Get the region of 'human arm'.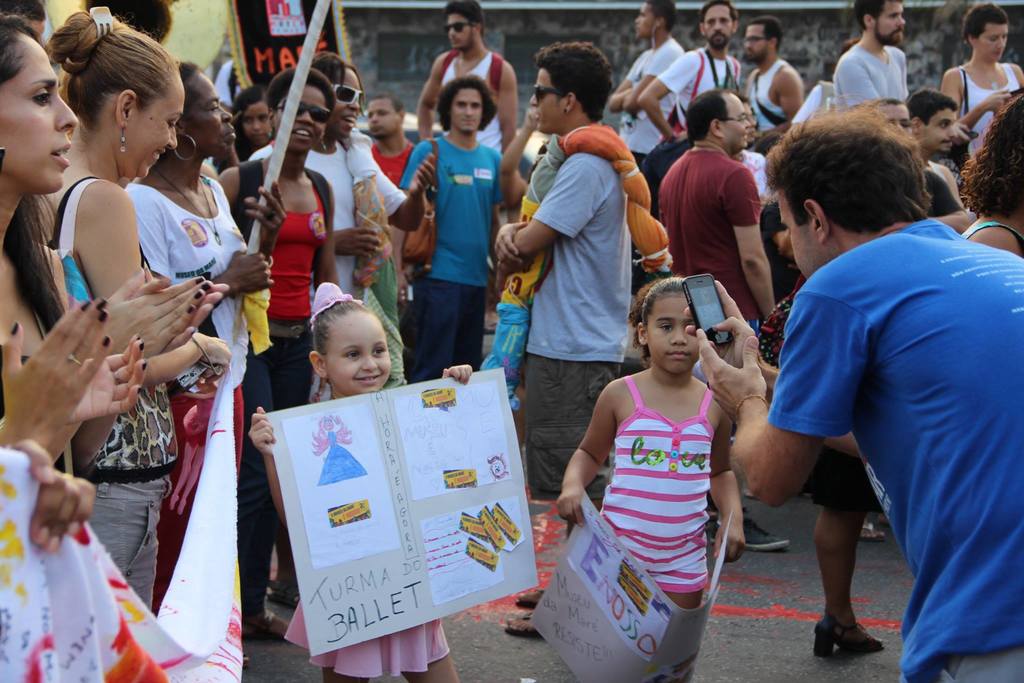
[490, 216, 524, 268].
